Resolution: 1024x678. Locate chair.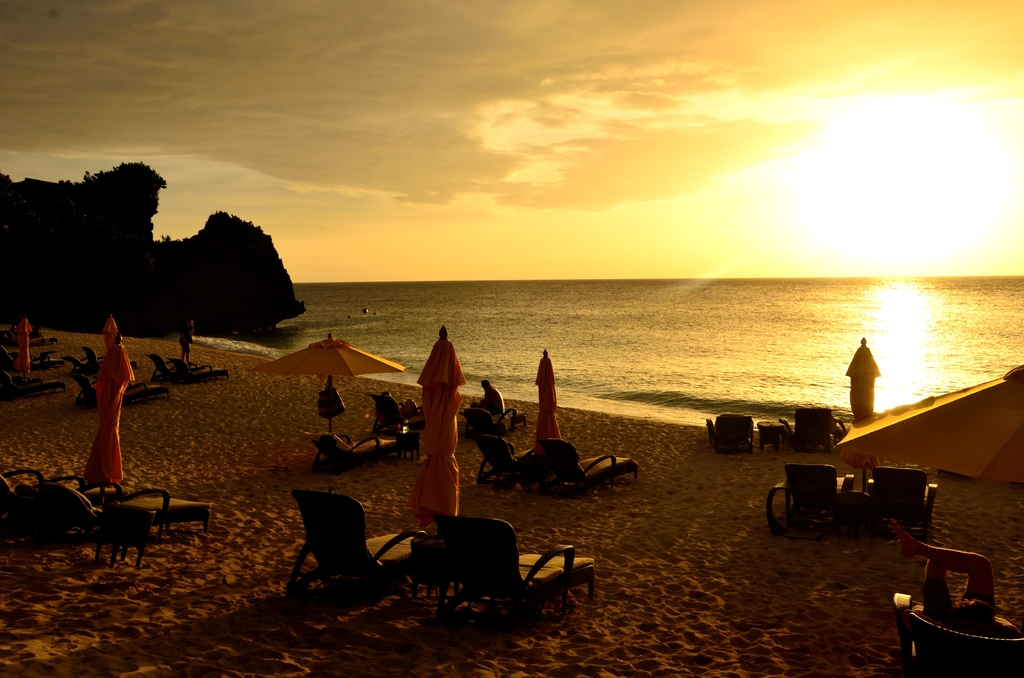
<bbox>150, 349, 202, 380</bbox>.
